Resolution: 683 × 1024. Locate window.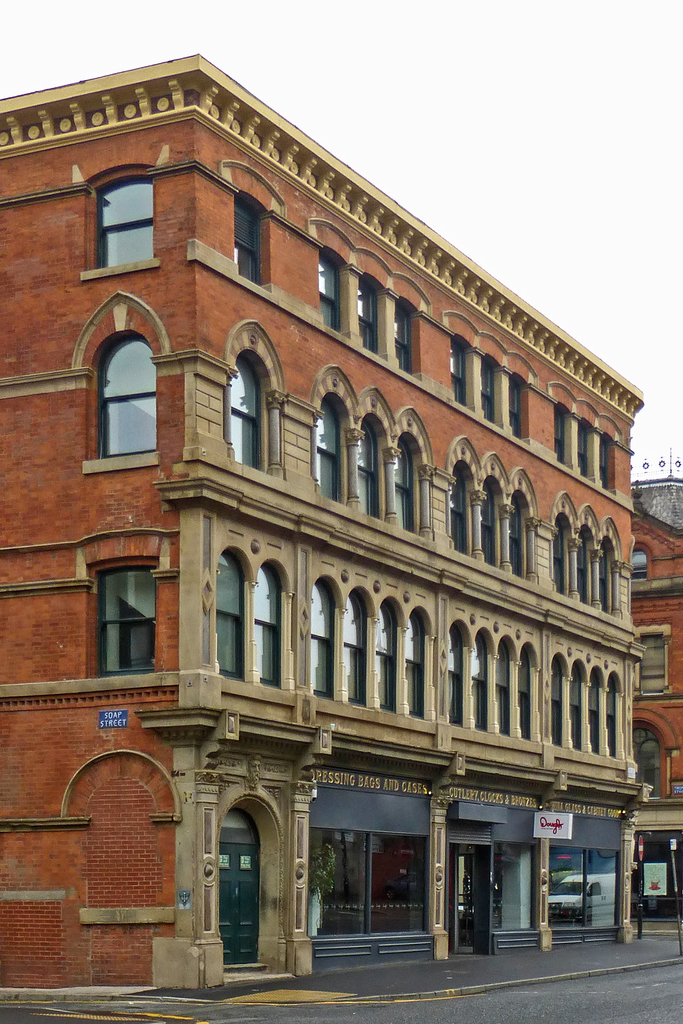
detection(447, 340, 466, 405).
